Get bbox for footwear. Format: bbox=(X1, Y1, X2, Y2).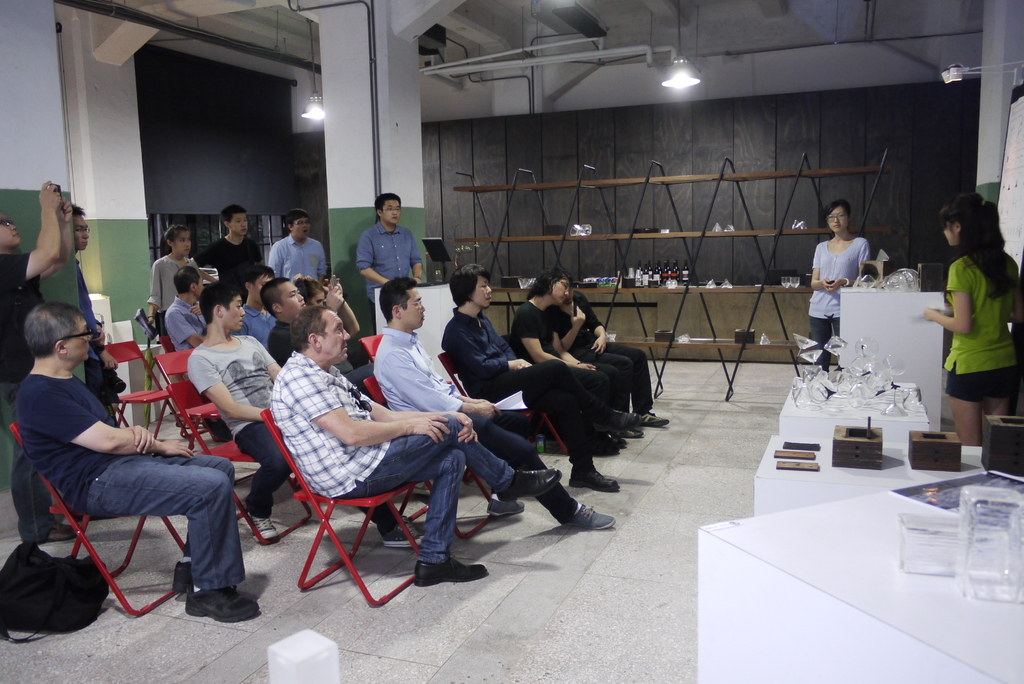
bbox=(204, 417, 232, 441).
